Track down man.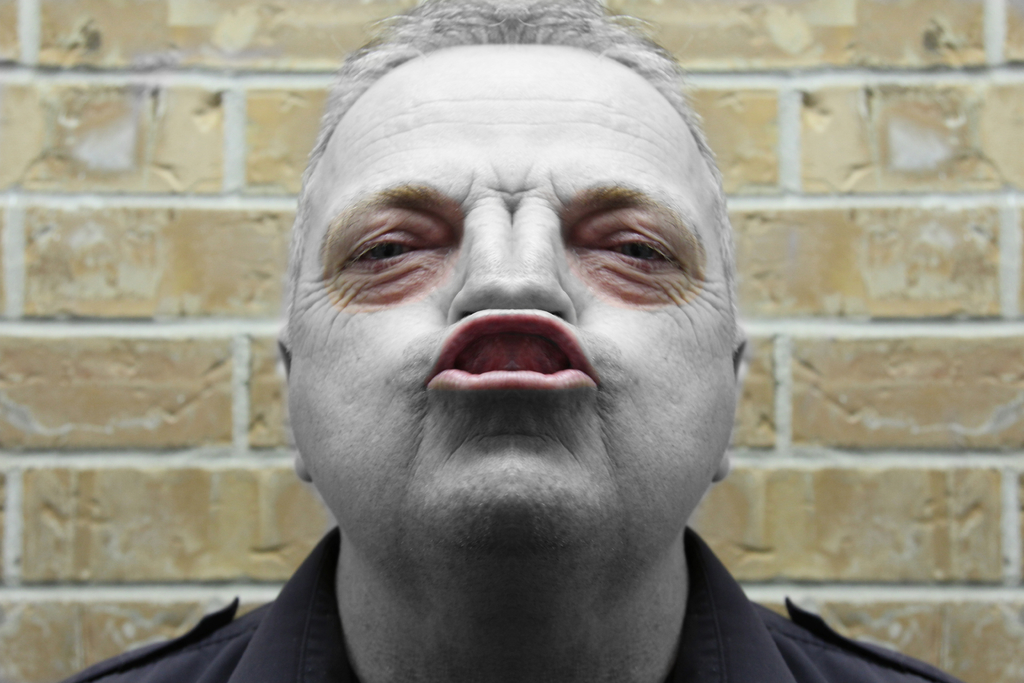
Tracked to [x1=55, y1=0, x2=969, y2=682].
